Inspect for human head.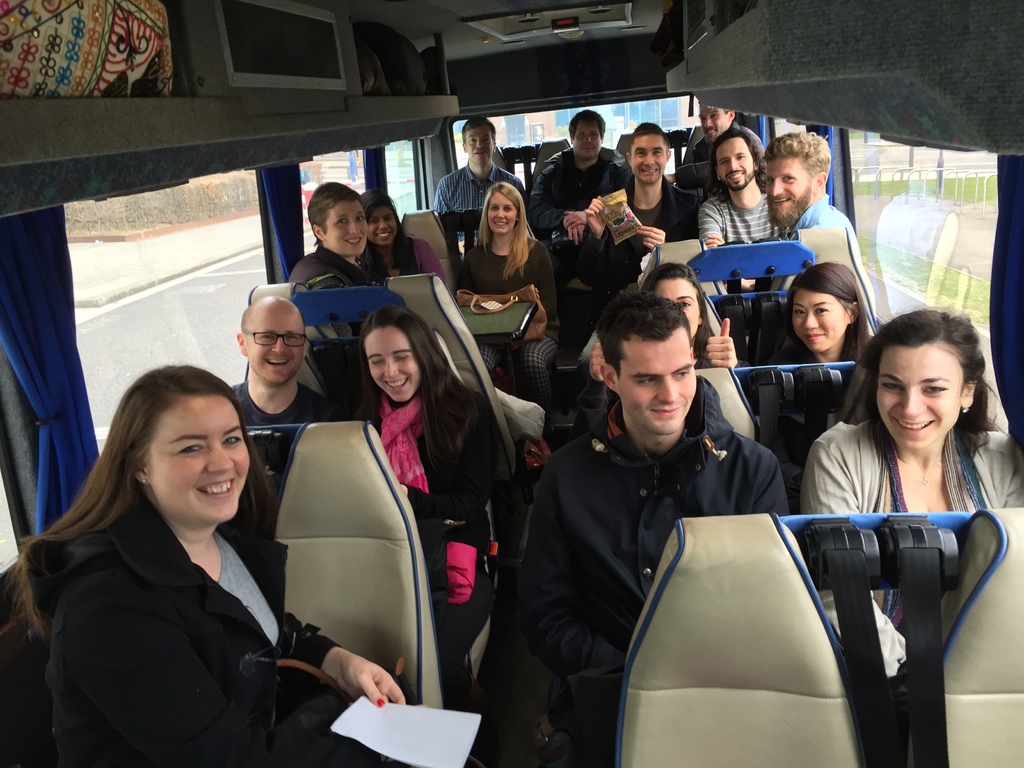
Inspection: select_region(113, 364, 258, 524).
